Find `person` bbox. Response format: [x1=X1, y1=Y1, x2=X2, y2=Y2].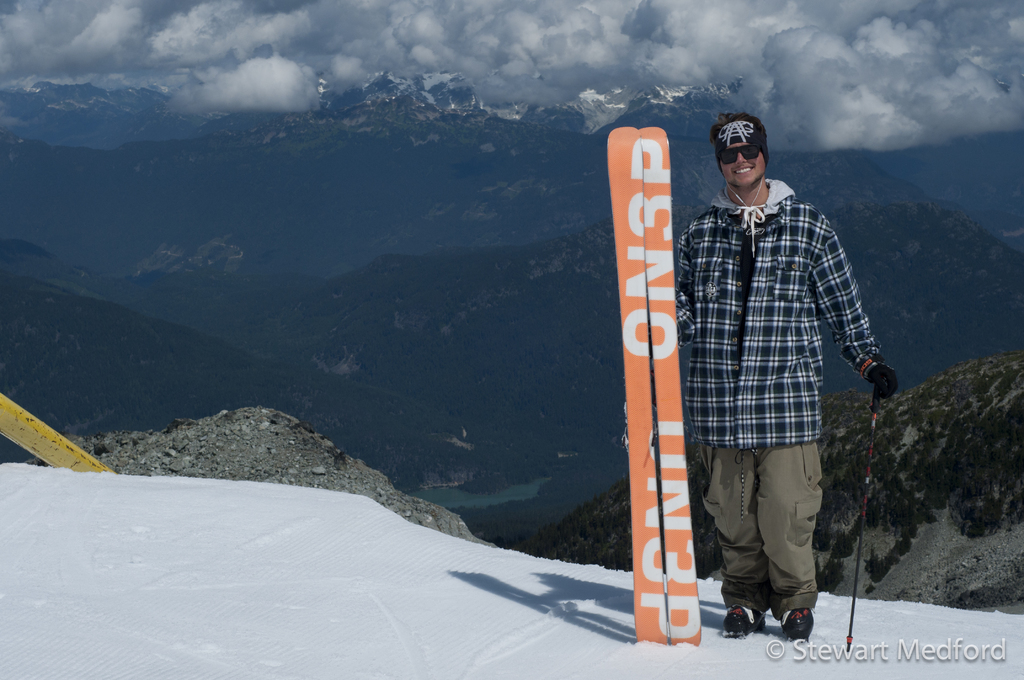
[x1=699, y1=102, x2=893, y2=664].
